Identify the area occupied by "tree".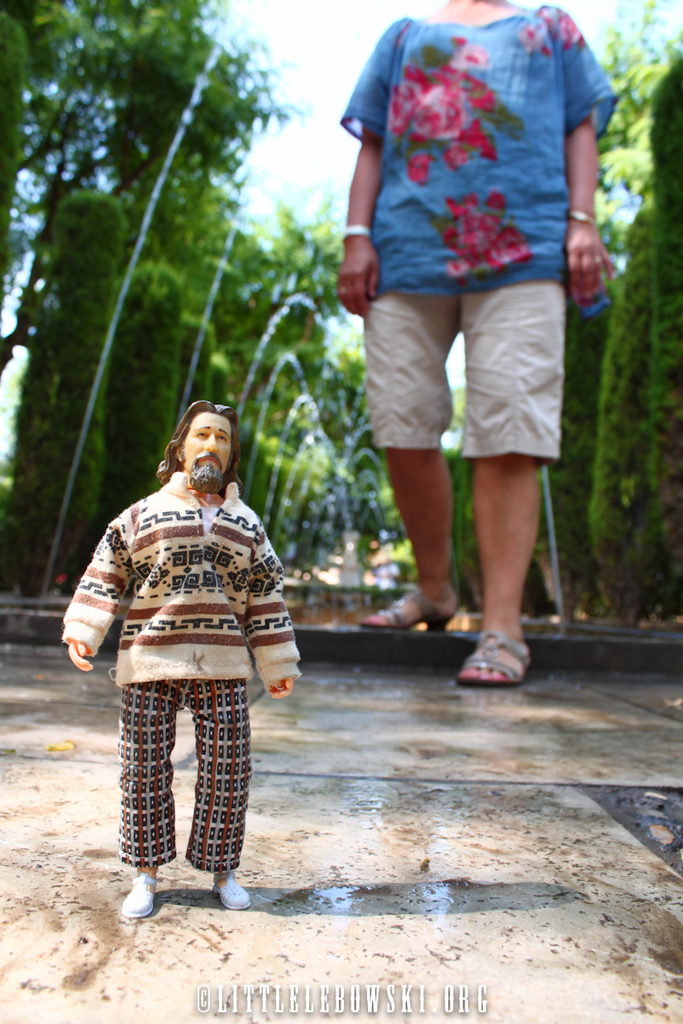
Area: select_region(584, 46, 676, 628).
